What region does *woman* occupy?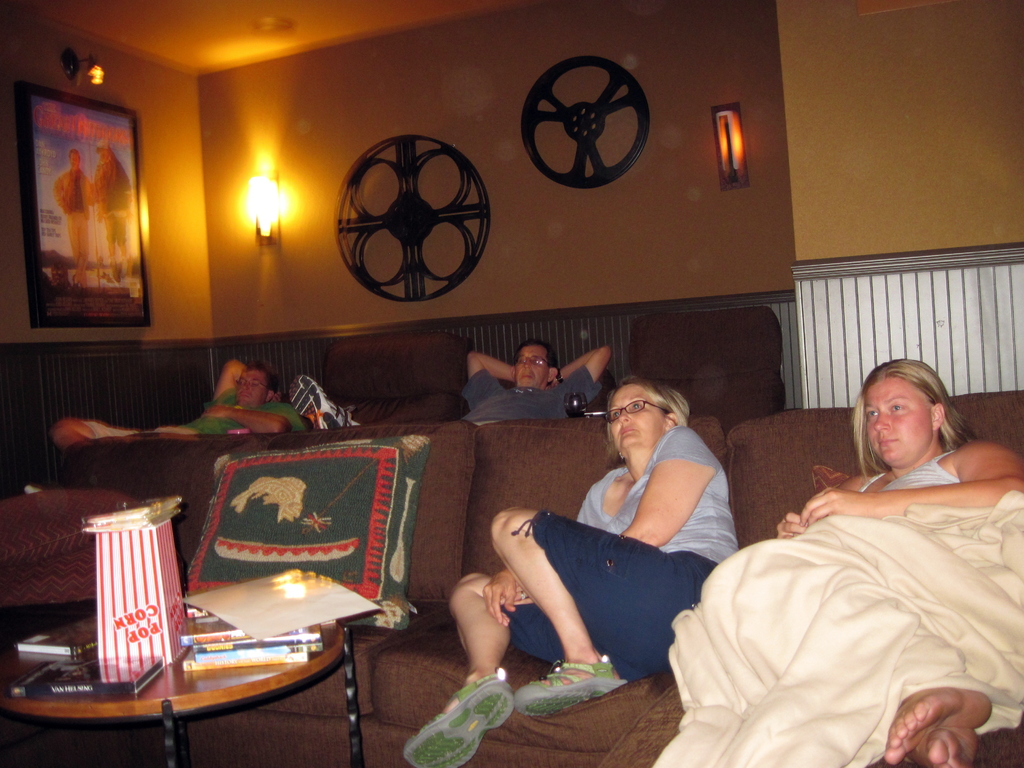
405/375/738/767.
